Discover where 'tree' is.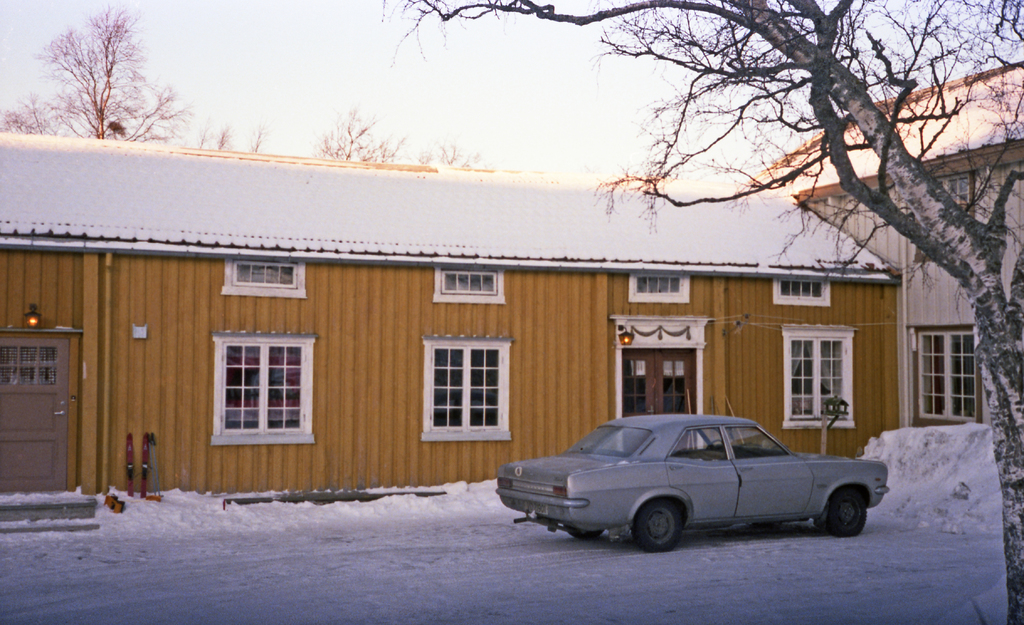
Discovered at <region>418, 130, 488, 175</region>.
